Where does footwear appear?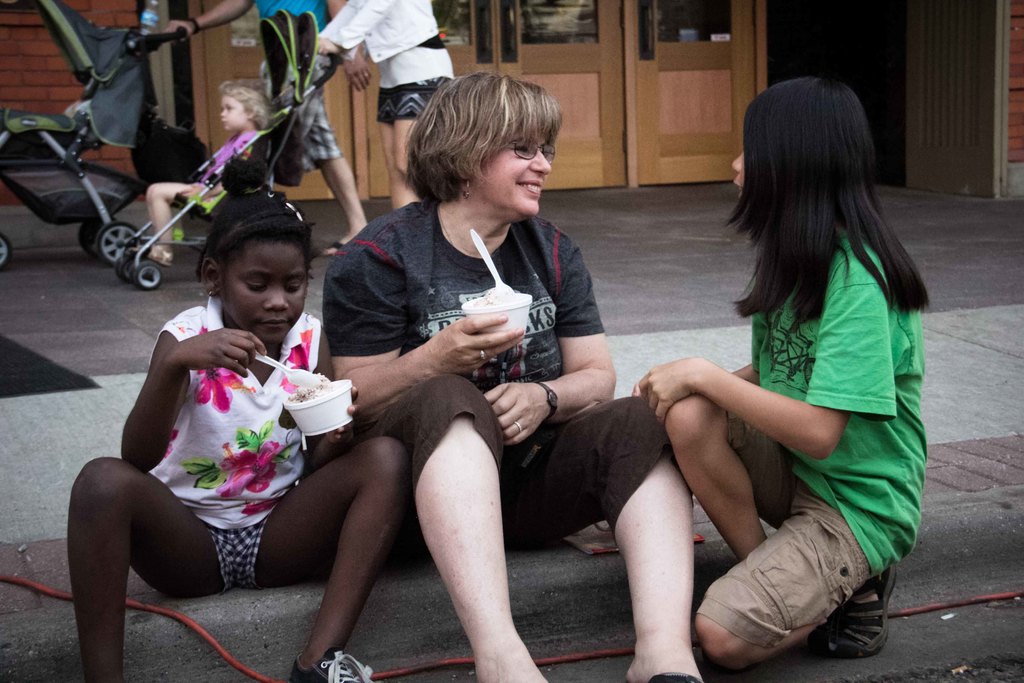
Appears at locate(835, 588, 903, 667).
